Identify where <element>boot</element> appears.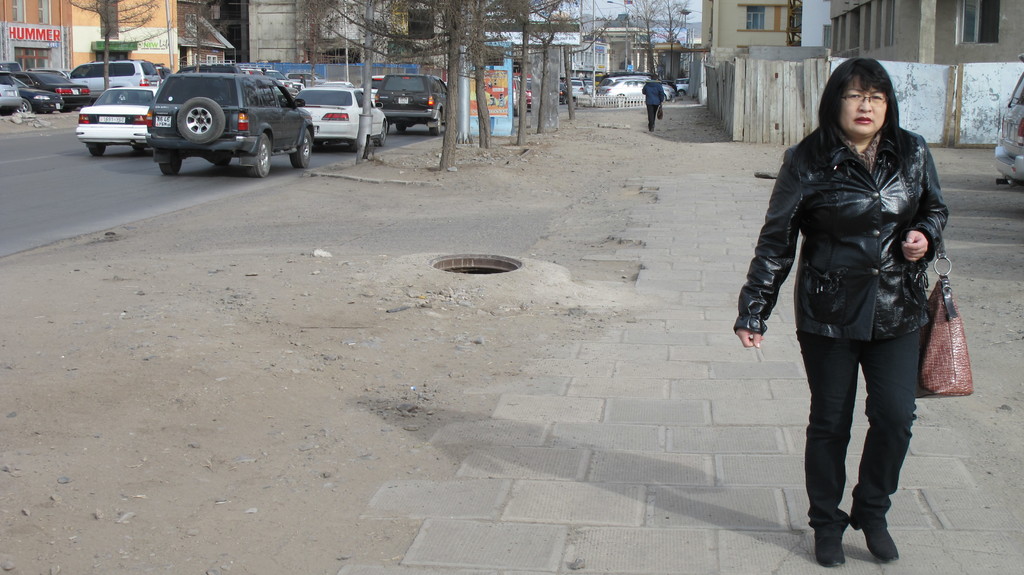
Appears at crop(810, 522, 846, 567).
